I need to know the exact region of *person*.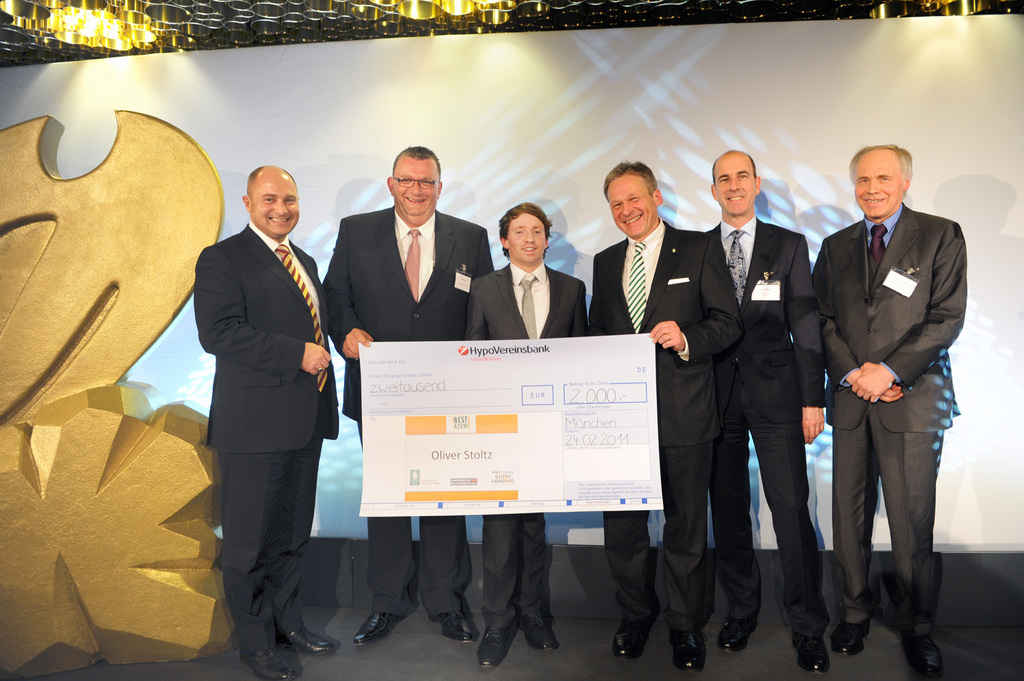
Region: bbox=(465, 198, 584, 677).
